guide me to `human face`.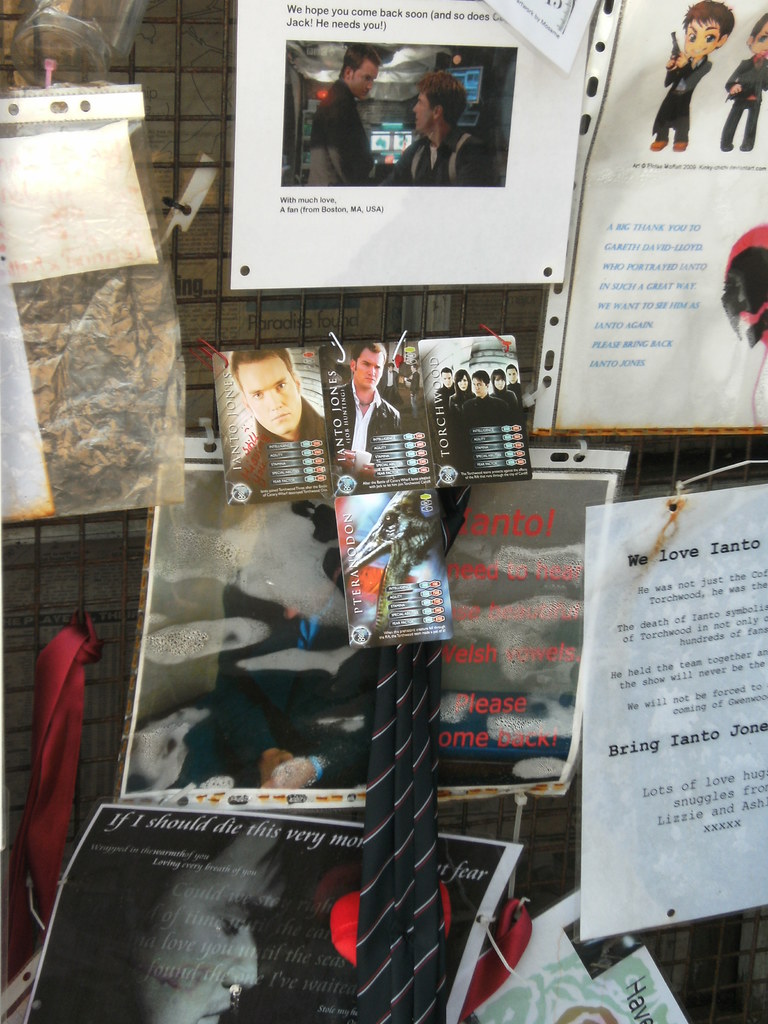
Guidance: region(140, 822, 282, 1023).
